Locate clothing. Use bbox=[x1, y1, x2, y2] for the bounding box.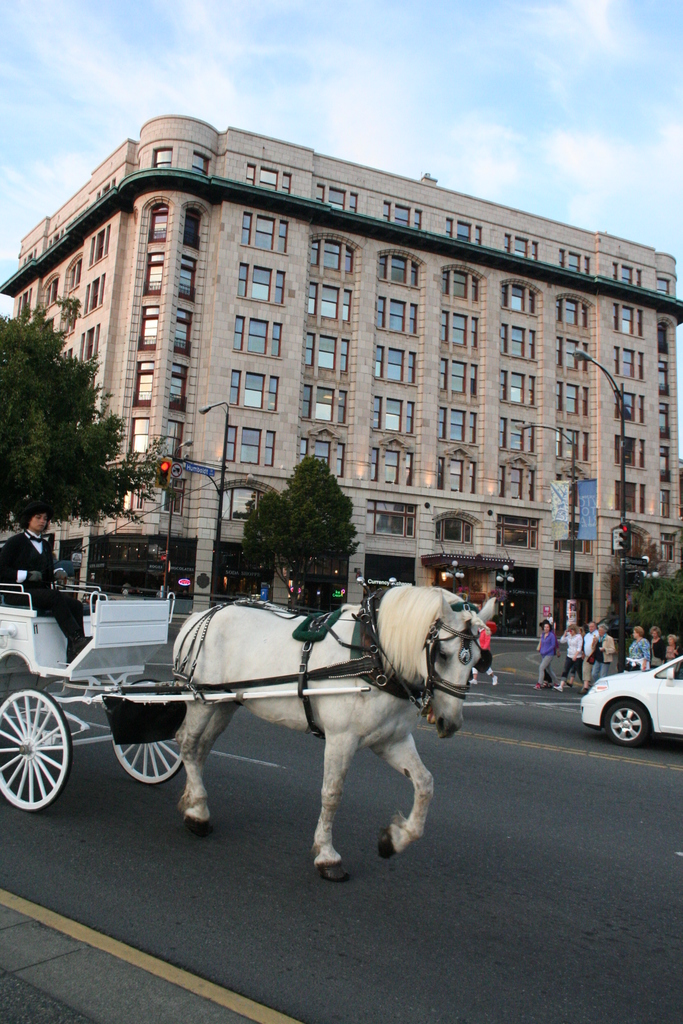
bbox=[578, 630, 595, 687].
